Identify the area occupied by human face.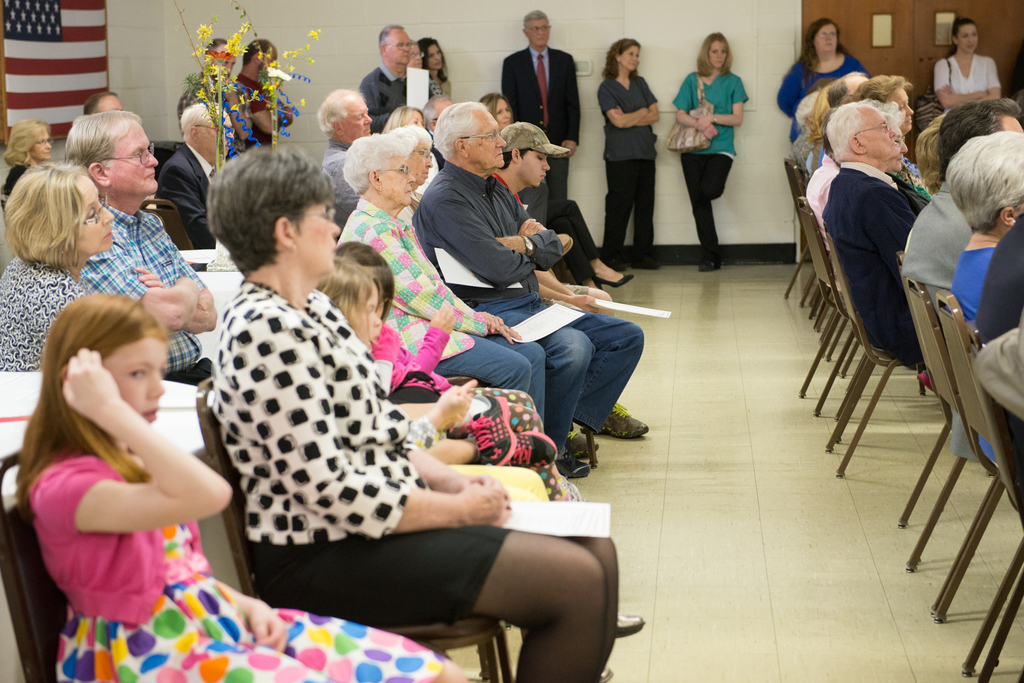
Area: box=[26, 131, 52, 163].
